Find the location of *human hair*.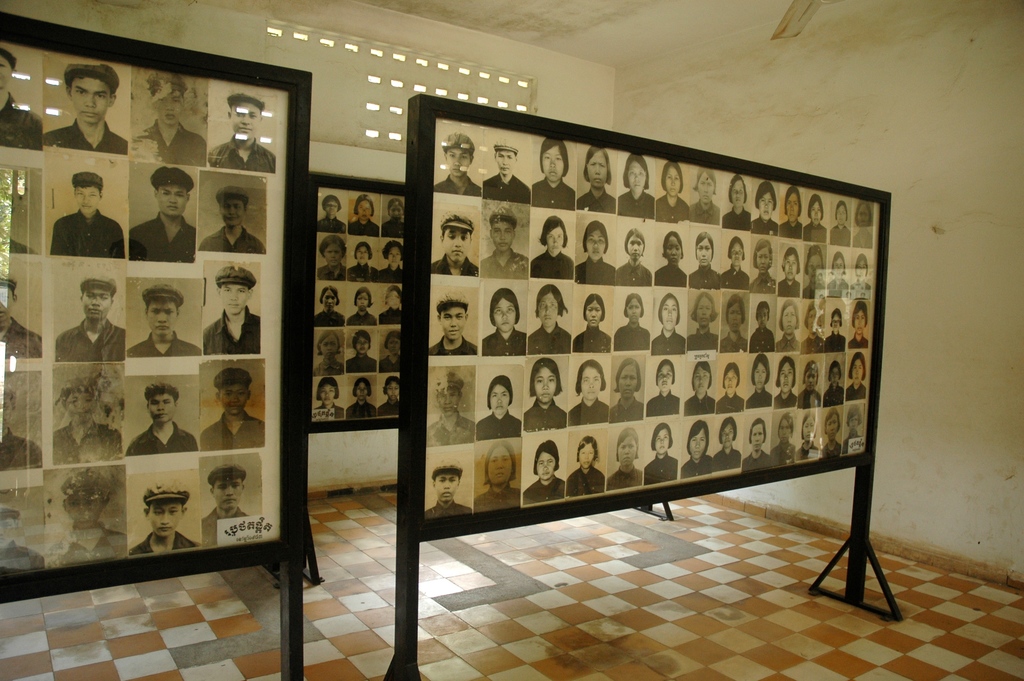
Location: x1=690, y1=361, x2=711, y2=387.
